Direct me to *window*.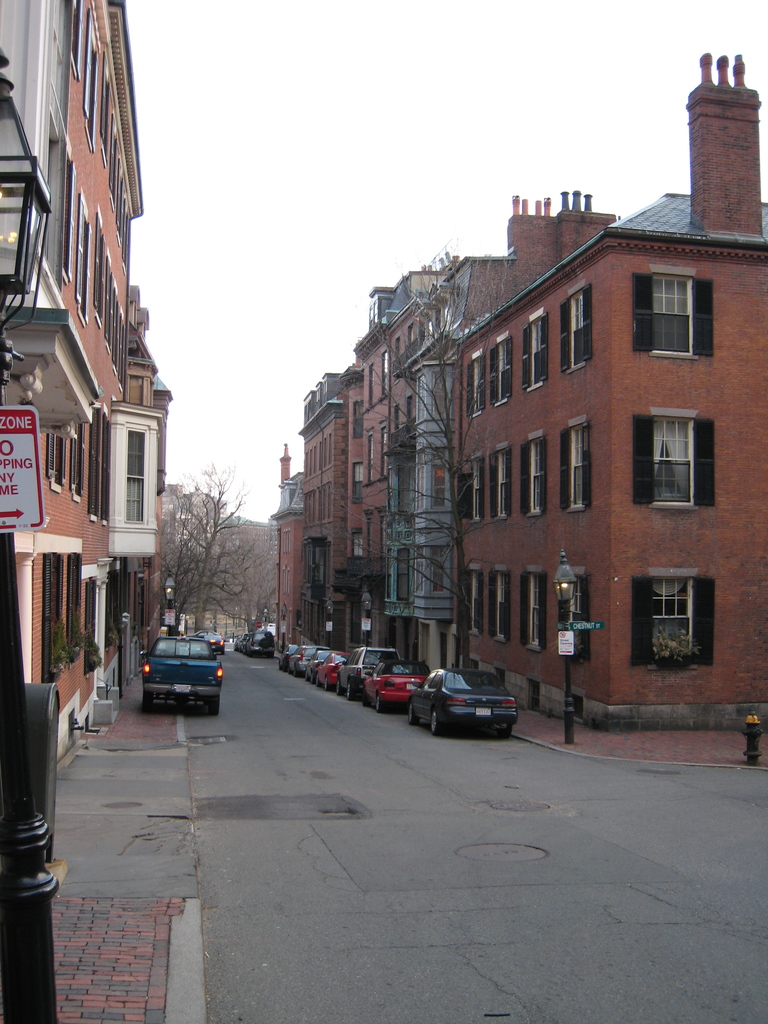
Direction: (x1=417, y1=376, x2=422, y2=419).
